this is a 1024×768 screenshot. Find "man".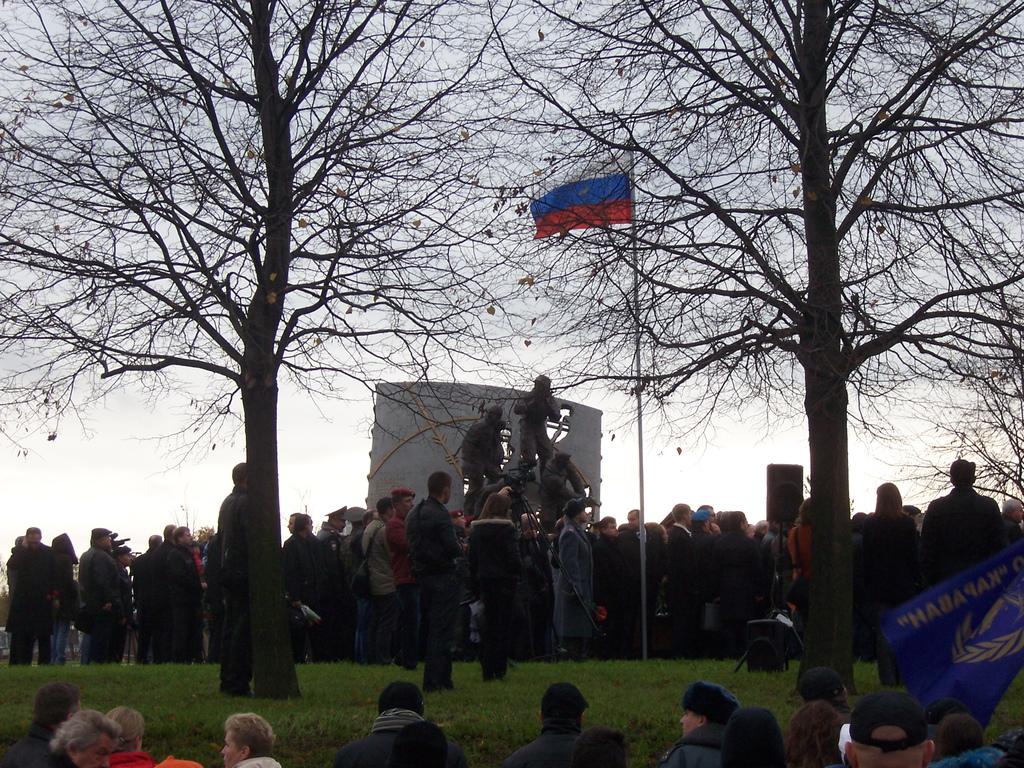
Bounding box: bbox=(387, 486, 413, 657).
